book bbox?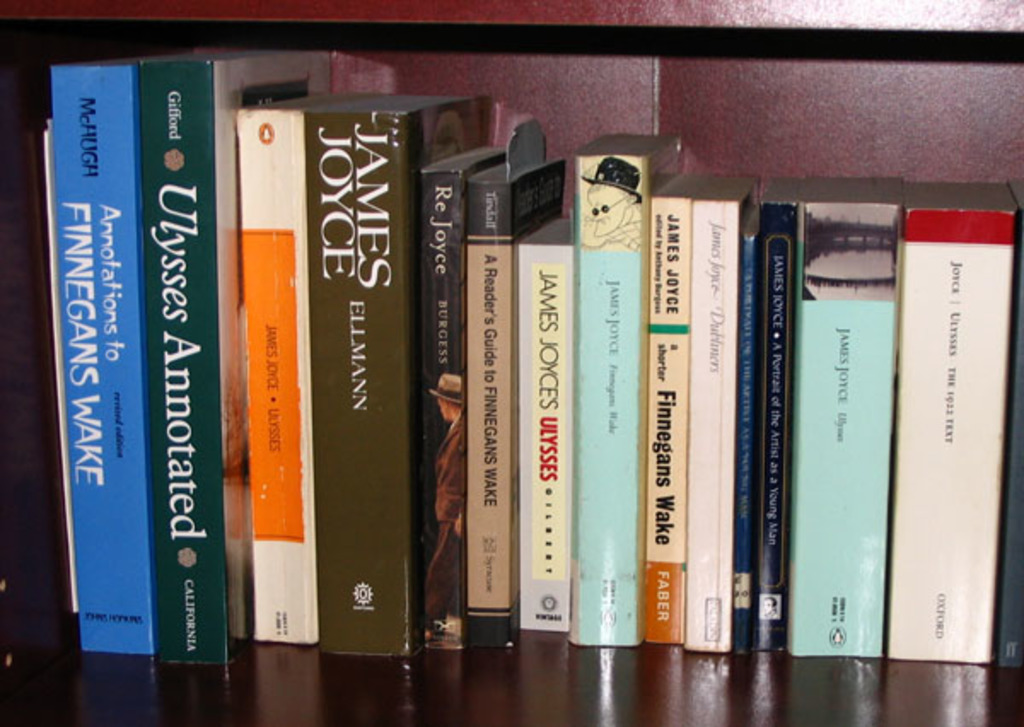
638, 160, 710, 645
